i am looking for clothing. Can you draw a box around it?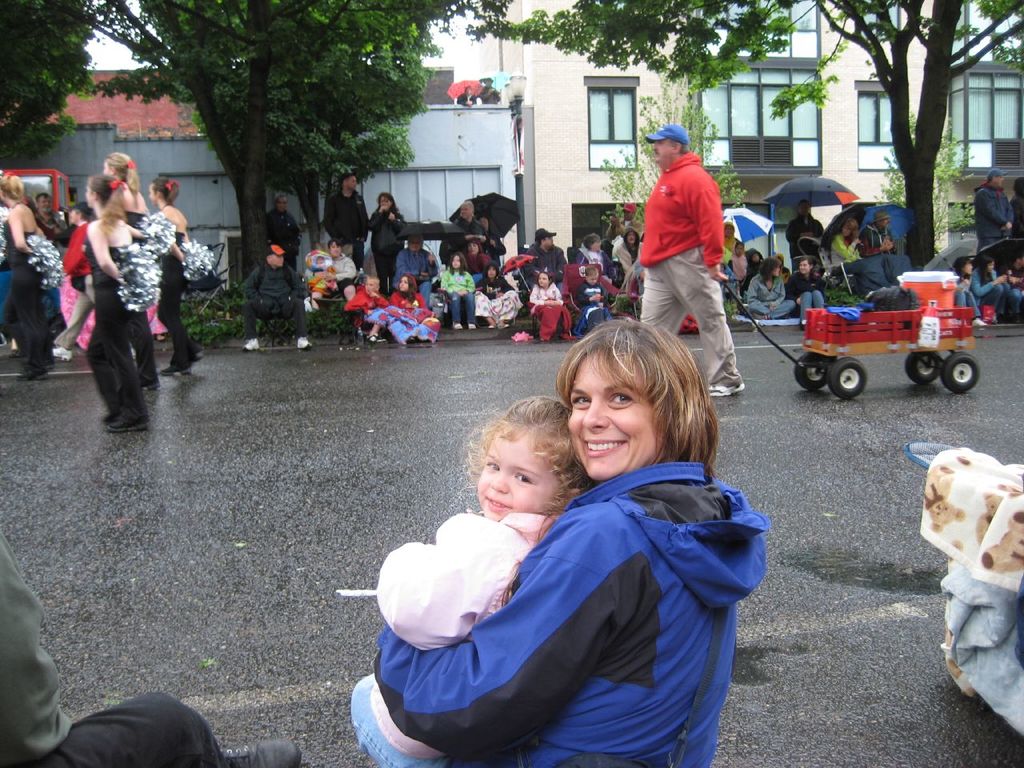
Sure, the bounding box is [x1=1010, y1=284, x2=1023, y2=326].
